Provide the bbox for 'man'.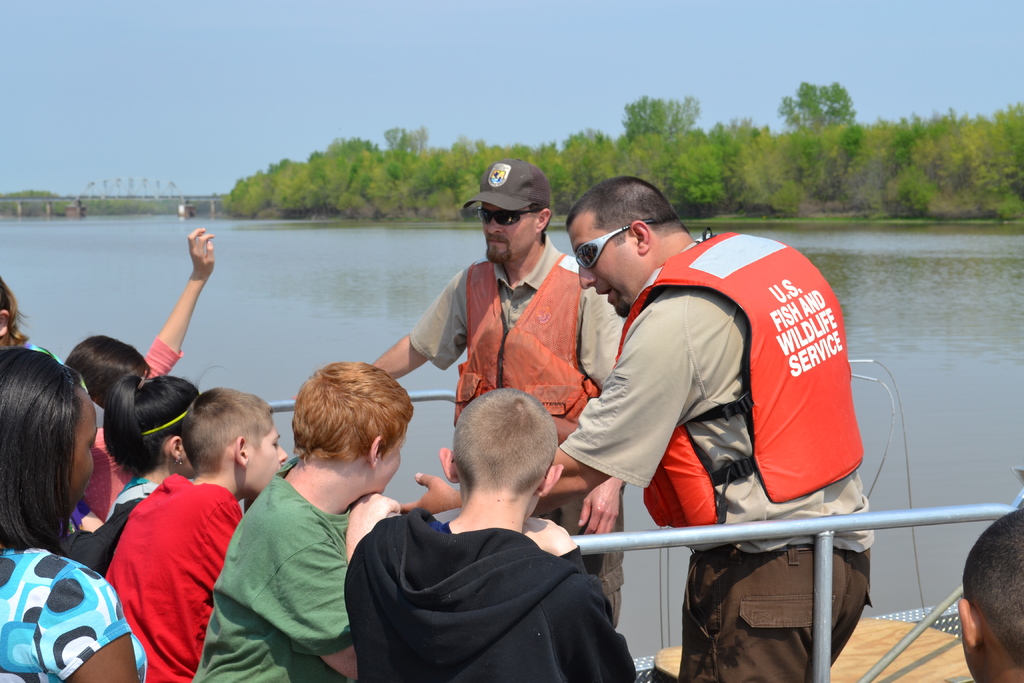
pyautogui.locateOnScreen(362, 154, 636, 632).
